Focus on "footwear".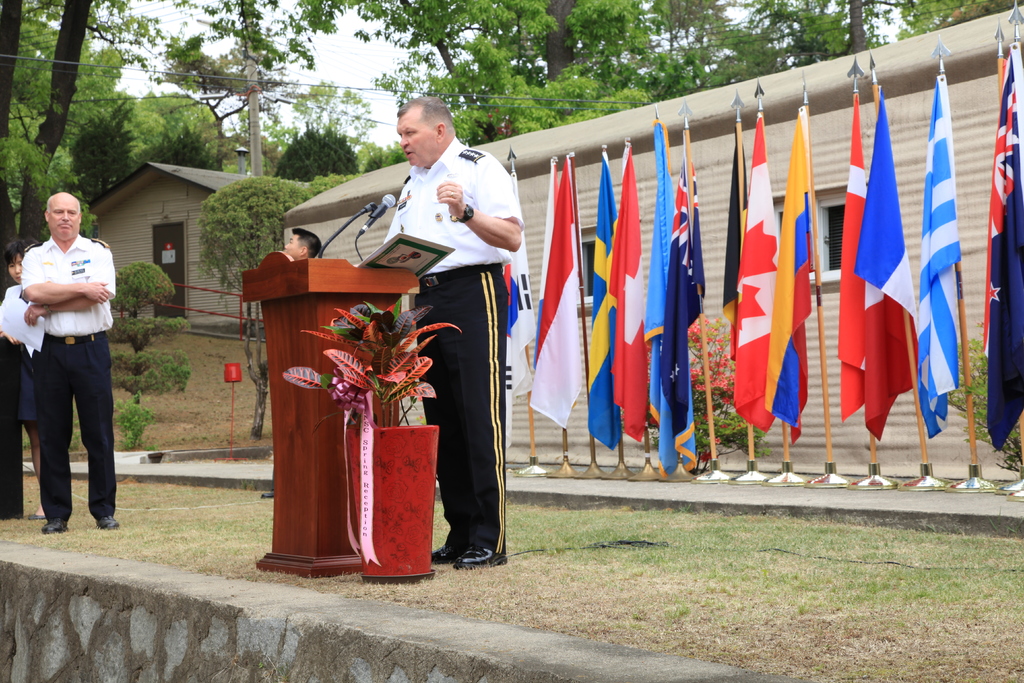
Focused at <bbox>456, 547, 508, 569</bbox>.
